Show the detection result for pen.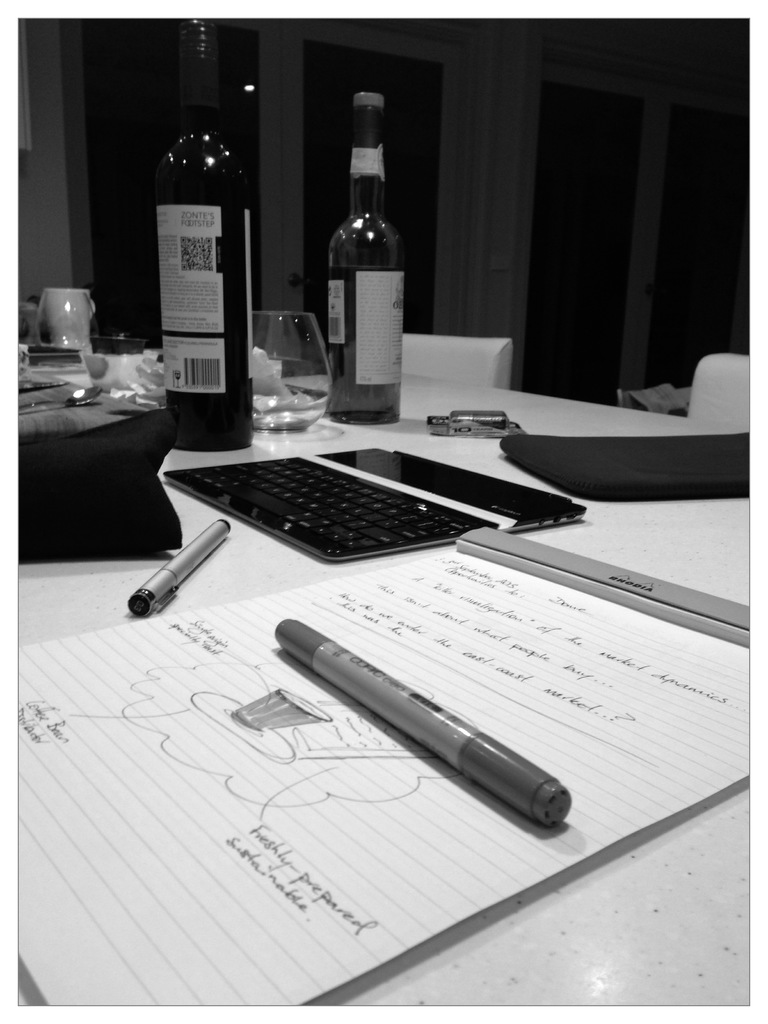
(121, 508, 228, 620).
